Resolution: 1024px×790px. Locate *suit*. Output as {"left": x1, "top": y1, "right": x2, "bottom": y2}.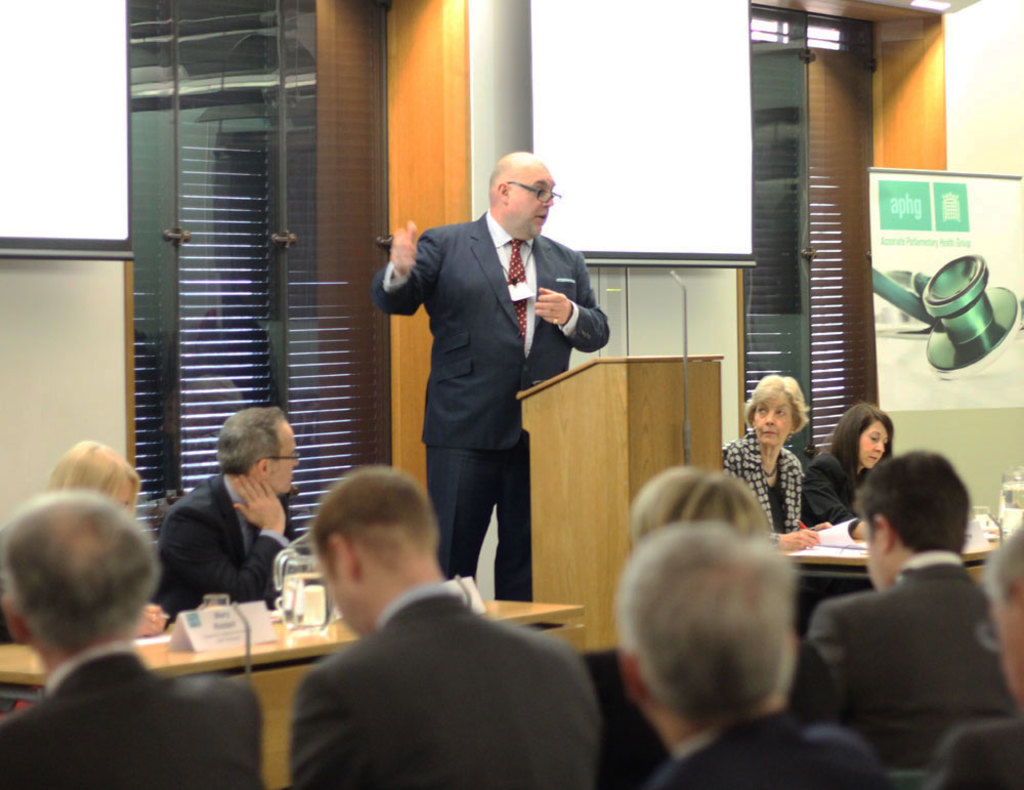
{"left": 290, "top": 576, "right": 600, "bottom": 789}.
